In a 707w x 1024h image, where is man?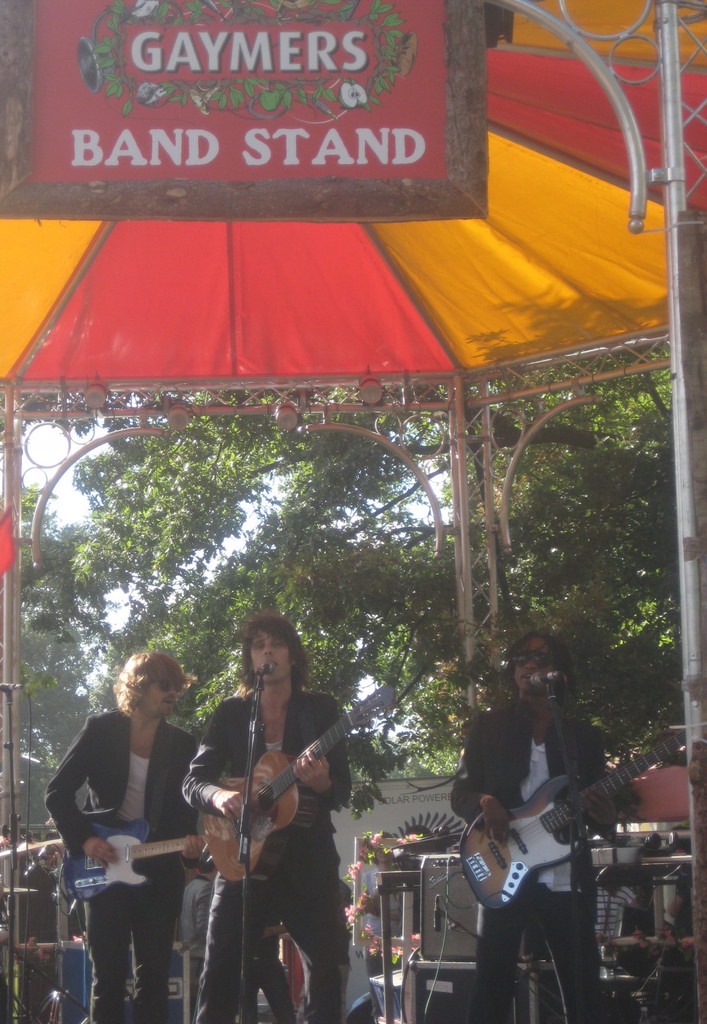
178 611 358 1023.
